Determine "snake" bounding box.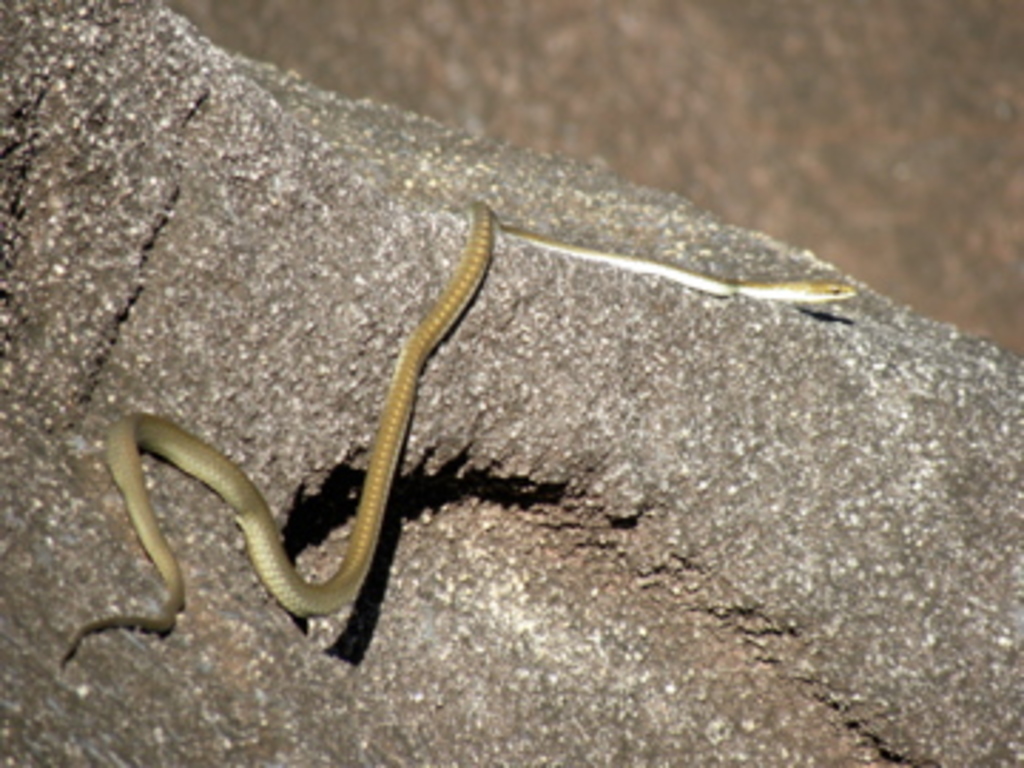
Determined: 60,196,856,663.
